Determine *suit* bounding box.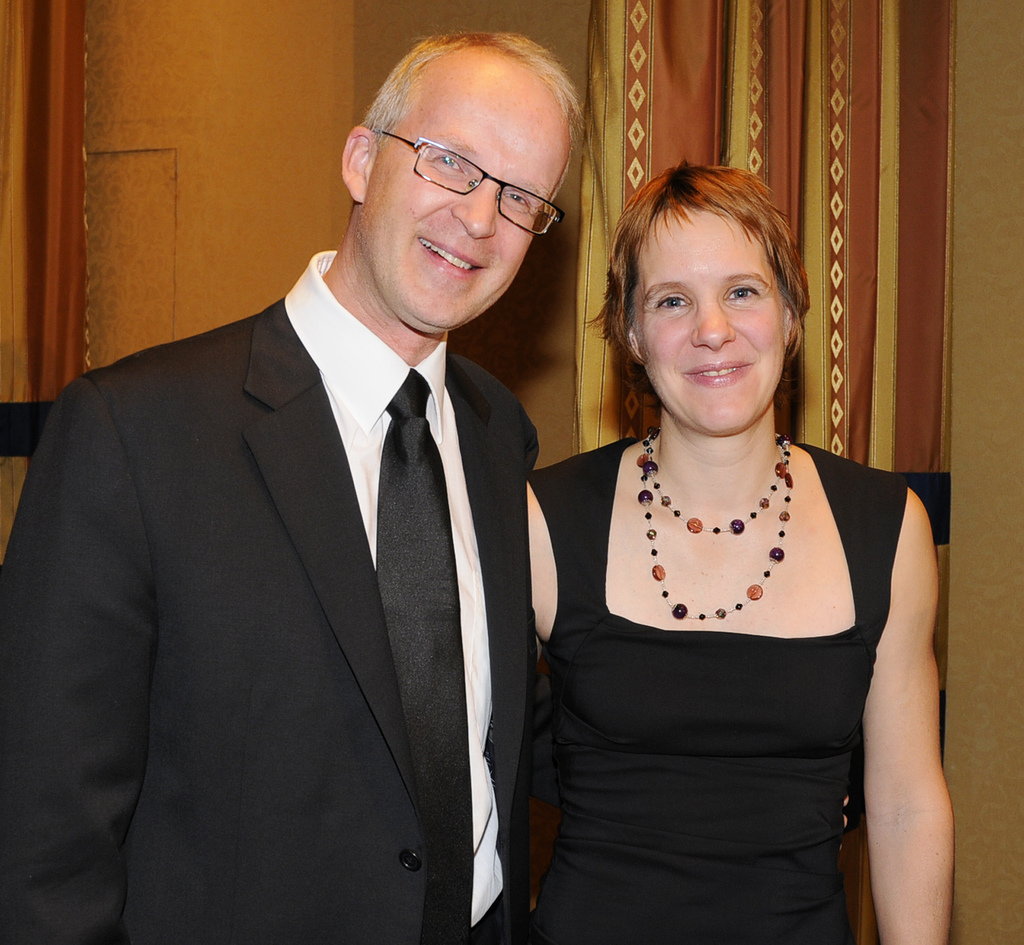
Determined: [left=0, top=303, right=540, bottom=944].
